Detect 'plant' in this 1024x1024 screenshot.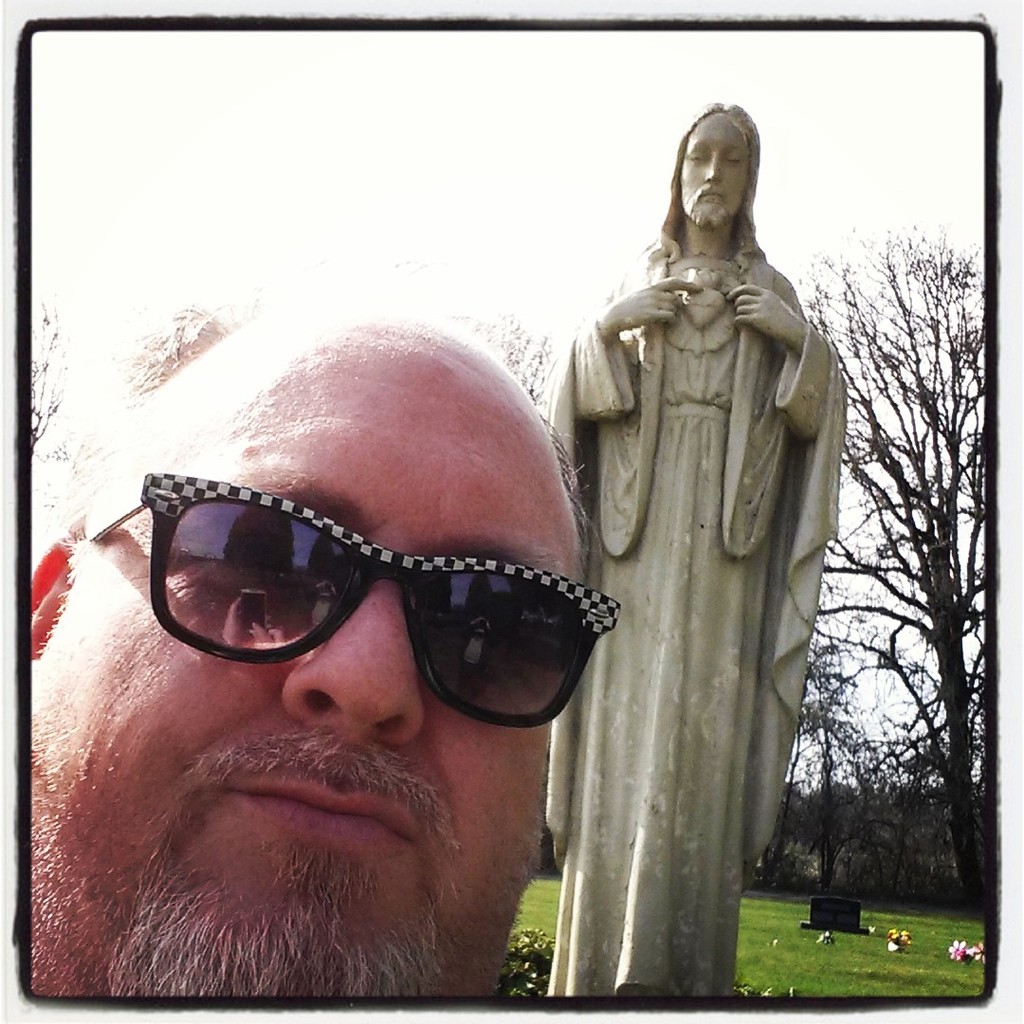
Detection: l=493, t=919, r=549, b=996.
